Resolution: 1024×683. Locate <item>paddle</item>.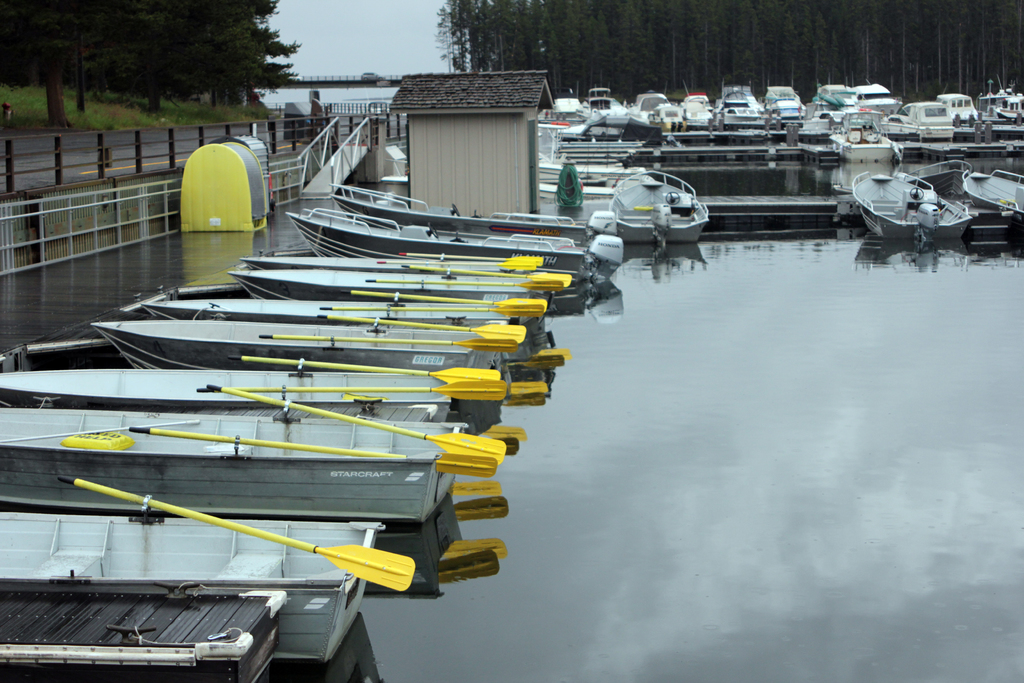
pyautogui.locateOnScreen(205, 383, 505, 466).
